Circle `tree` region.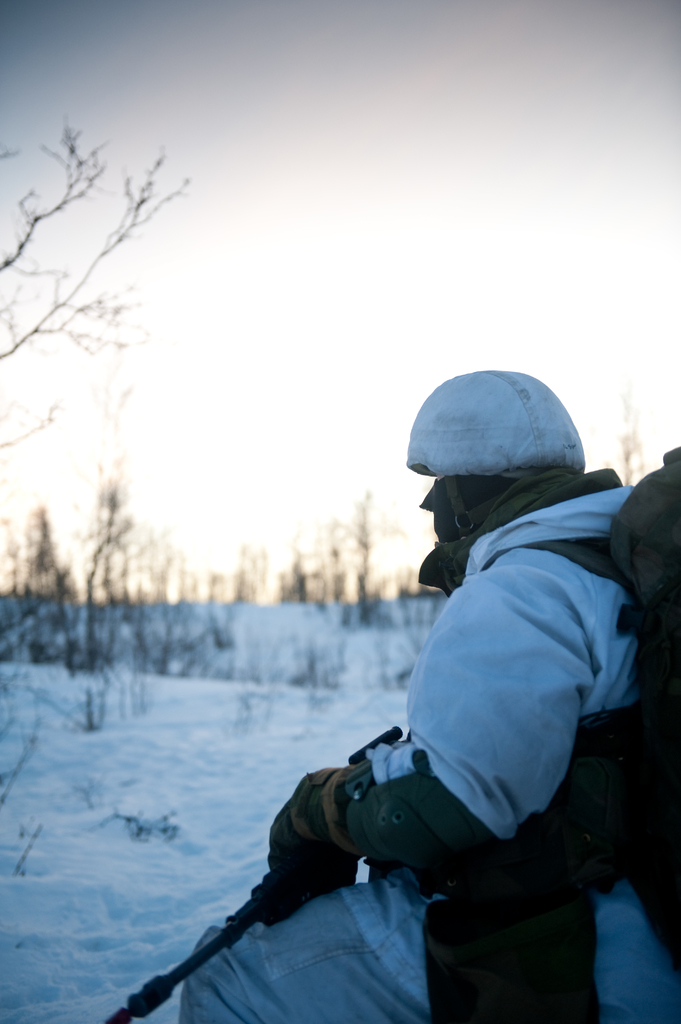
Region: bbox(0, 131, 179, 447).
